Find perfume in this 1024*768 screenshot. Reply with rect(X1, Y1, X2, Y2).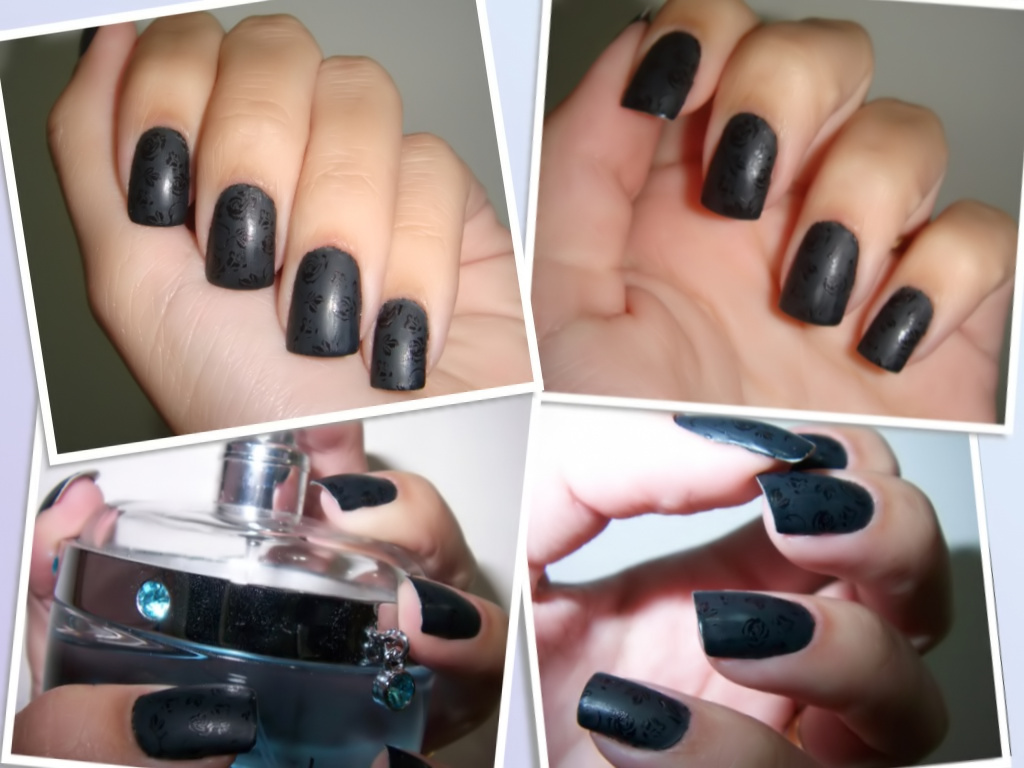
rect(41, 431, 438, 767).
